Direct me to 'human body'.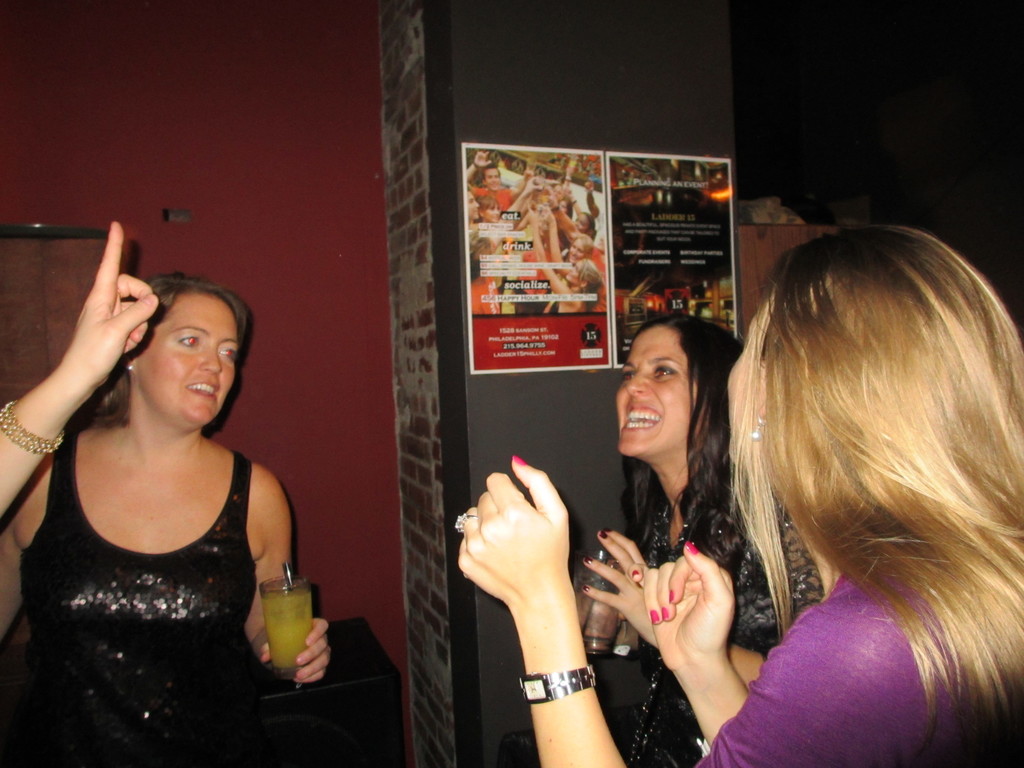
Direction: select_region(451, 223, 1023, 767).
